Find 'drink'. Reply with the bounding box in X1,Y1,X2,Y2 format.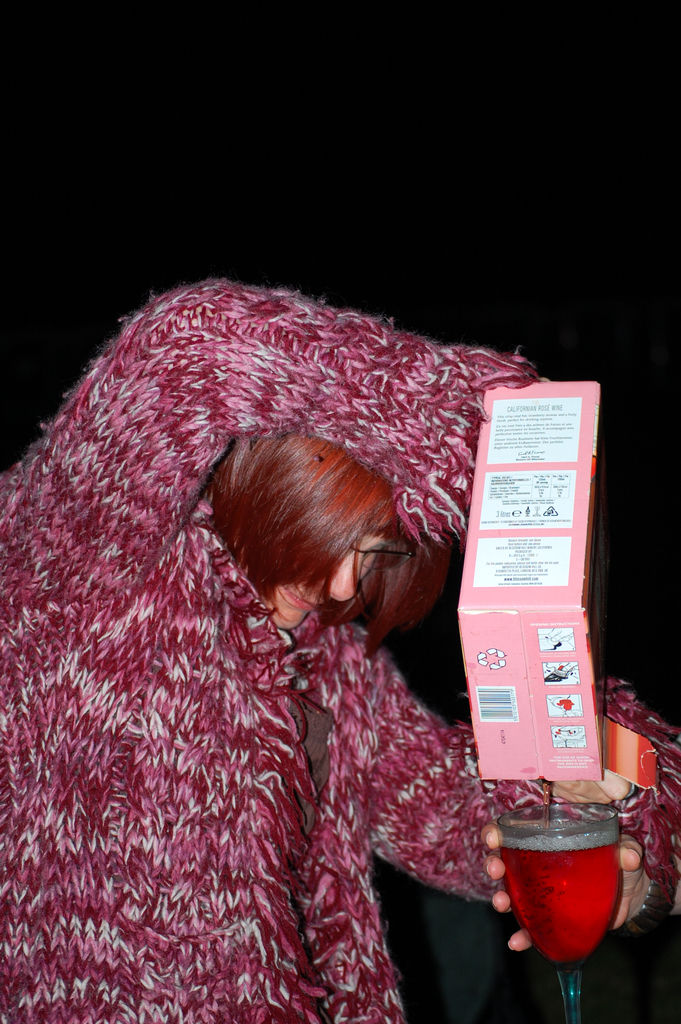
493,803,646,1005.
